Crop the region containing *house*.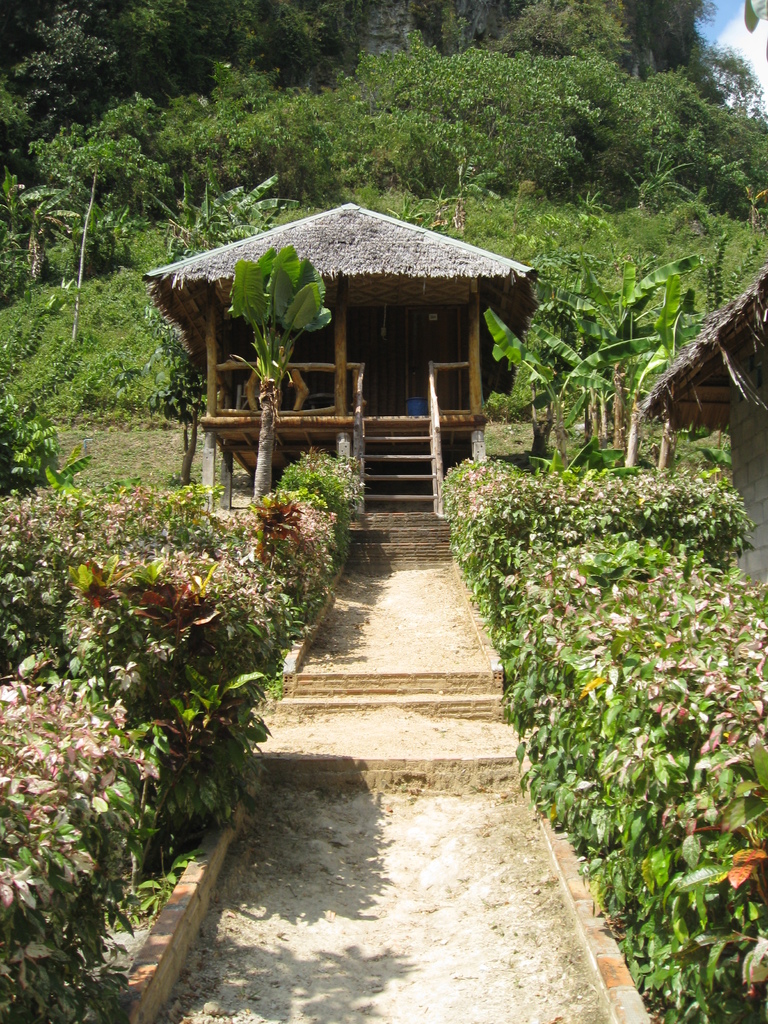
Crop region: 141,194,533,524.
